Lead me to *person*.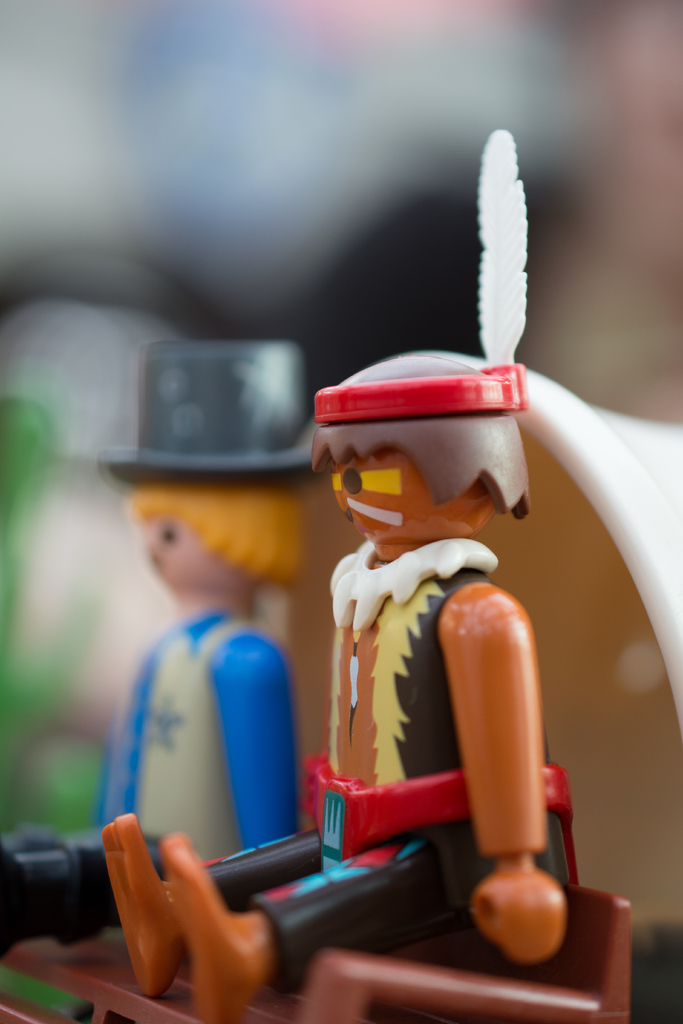
Lead to 137, 260, 572, 1002.
